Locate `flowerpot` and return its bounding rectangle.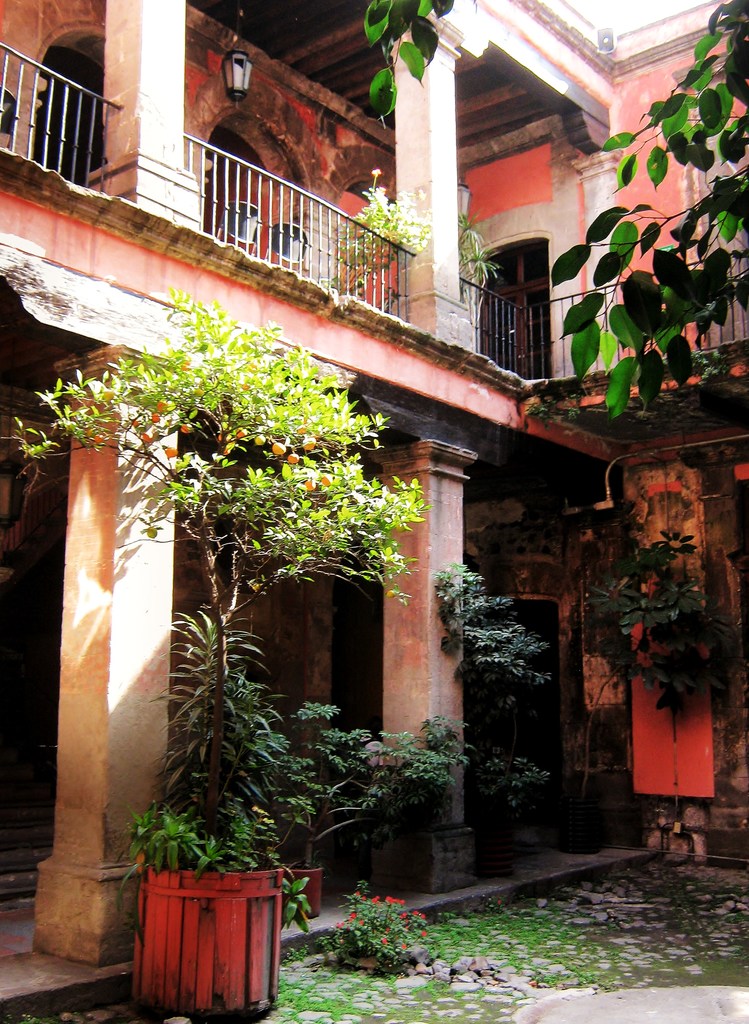
133,852,285,1007.
